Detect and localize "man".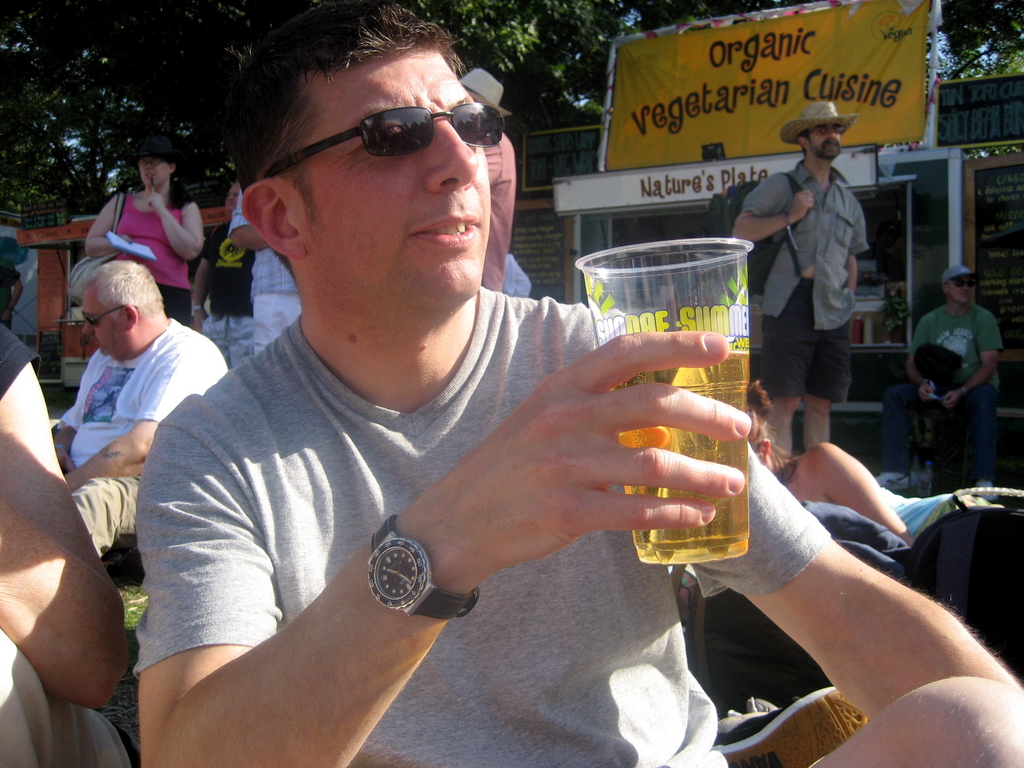
Localized at region(88, 60, 831, 758).
